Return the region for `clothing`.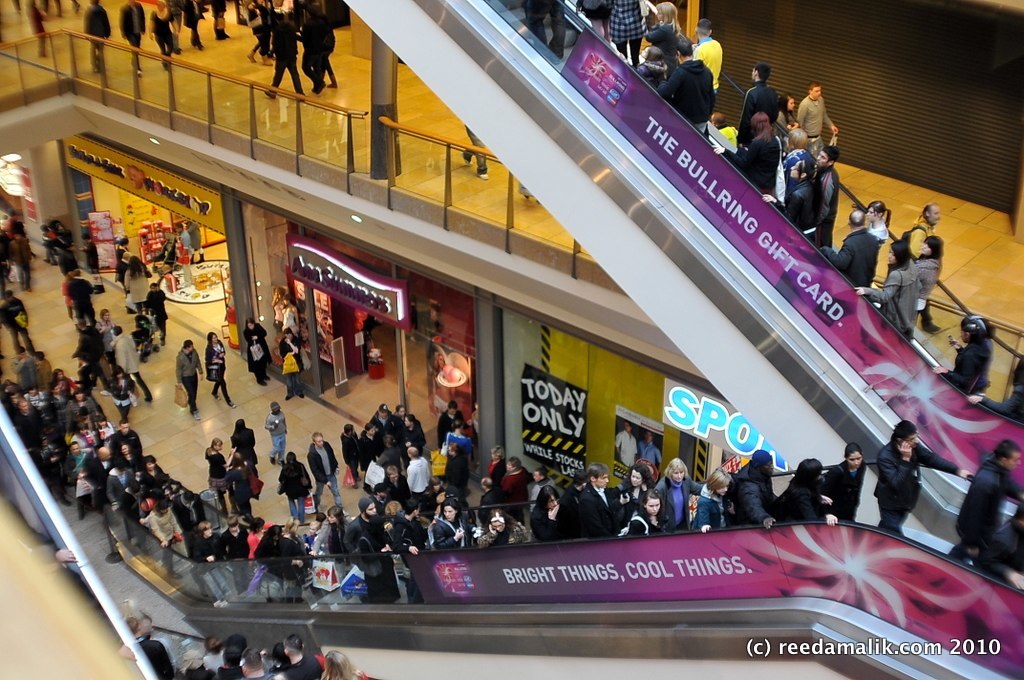
<box>115,328,152,403</box>.
